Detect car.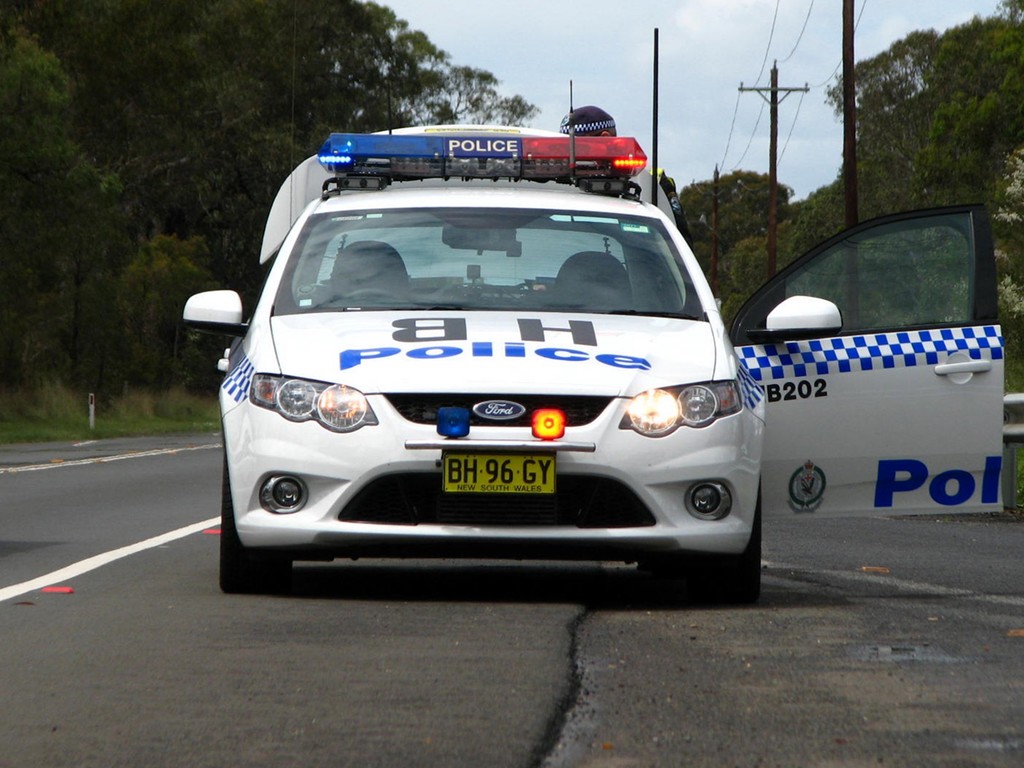
Detected at region(184, 79, 1005, 595).
